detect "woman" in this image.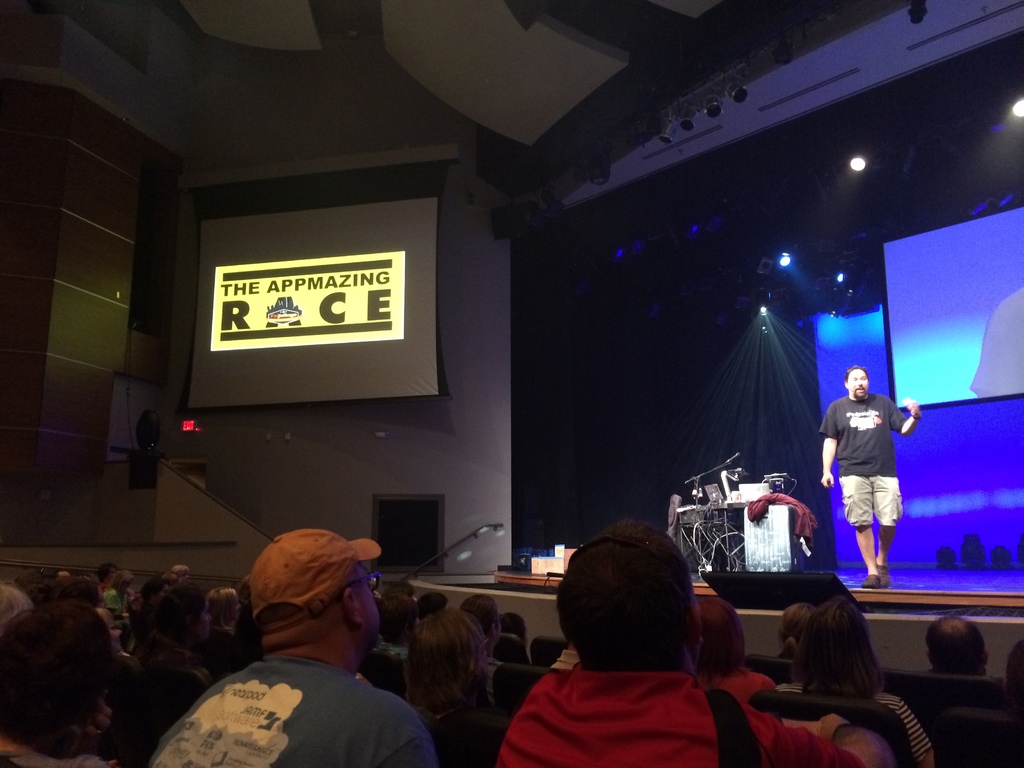
Detection: 768:593:947:767.
